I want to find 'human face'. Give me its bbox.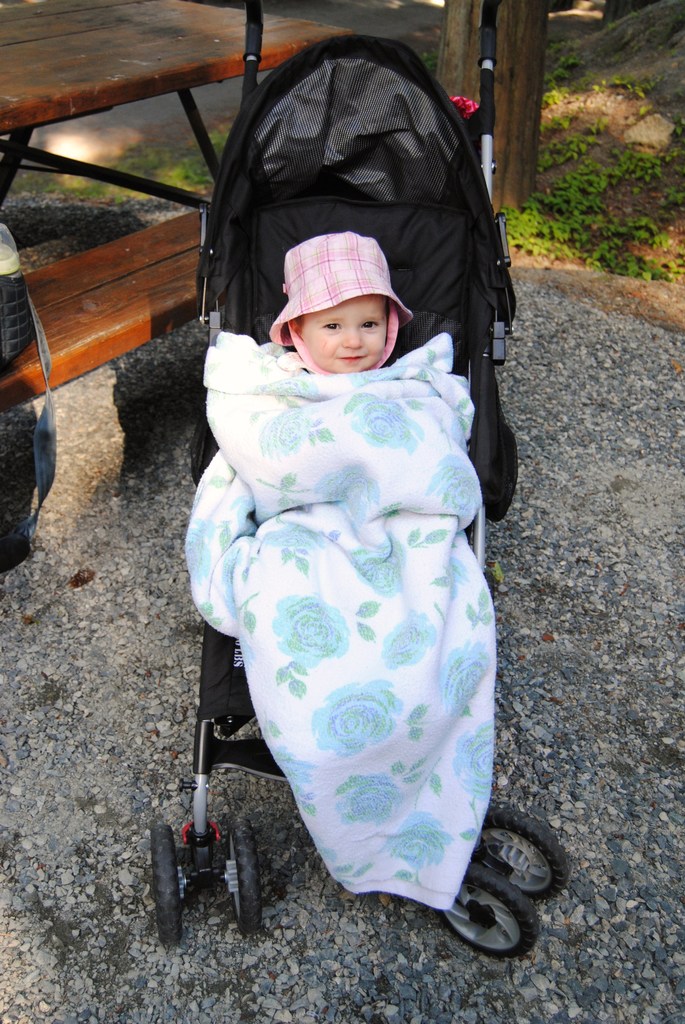
left=292, top=298, right=402, bottom=376.
